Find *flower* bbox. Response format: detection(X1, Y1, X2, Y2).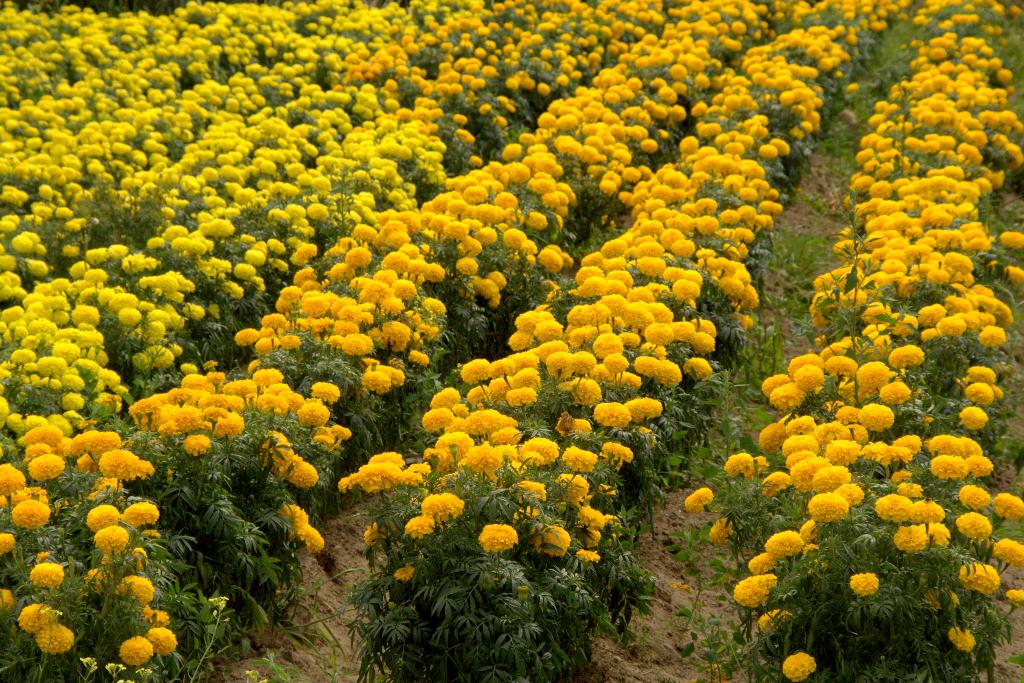
detection(776, 652, 821, 680).
